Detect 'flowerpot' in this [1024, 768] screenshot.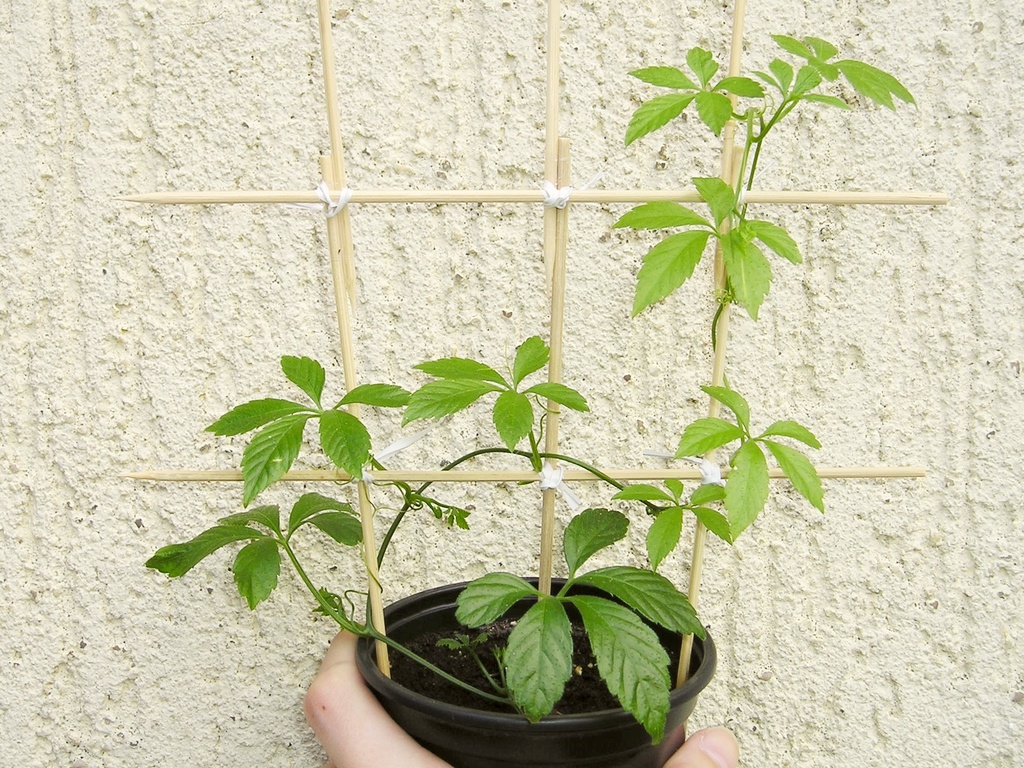
Detection: 374 572 680 761.
